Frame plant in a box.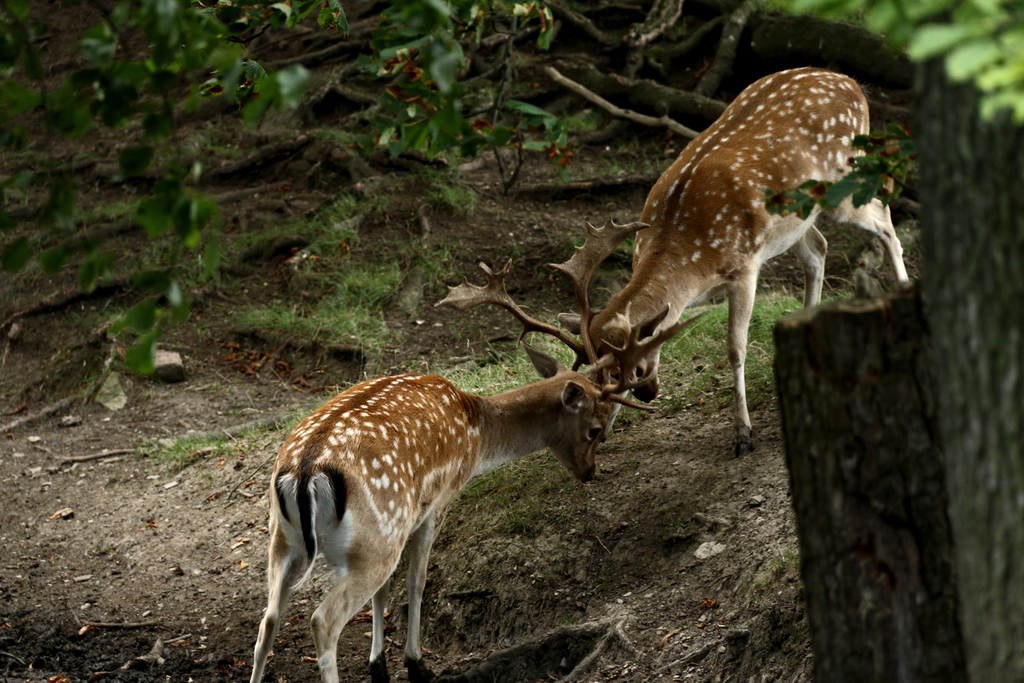
bbox(732, 115, 963, 240).
